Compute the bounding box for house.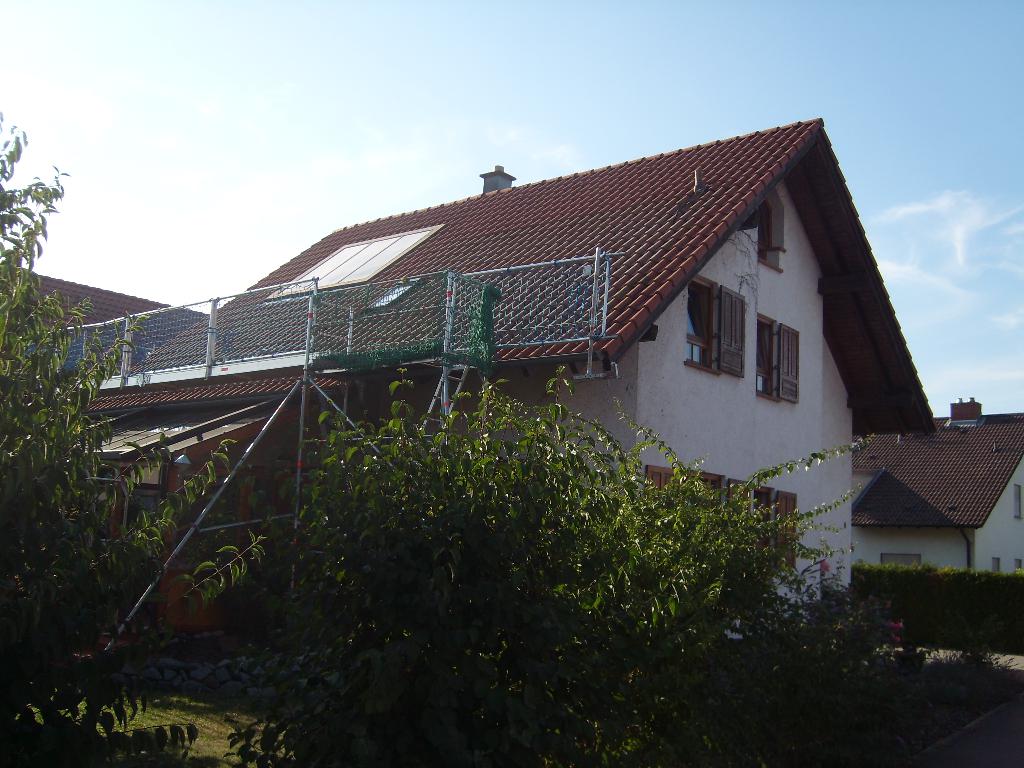
(left=855, top=394, right=1023, bottom=580).
